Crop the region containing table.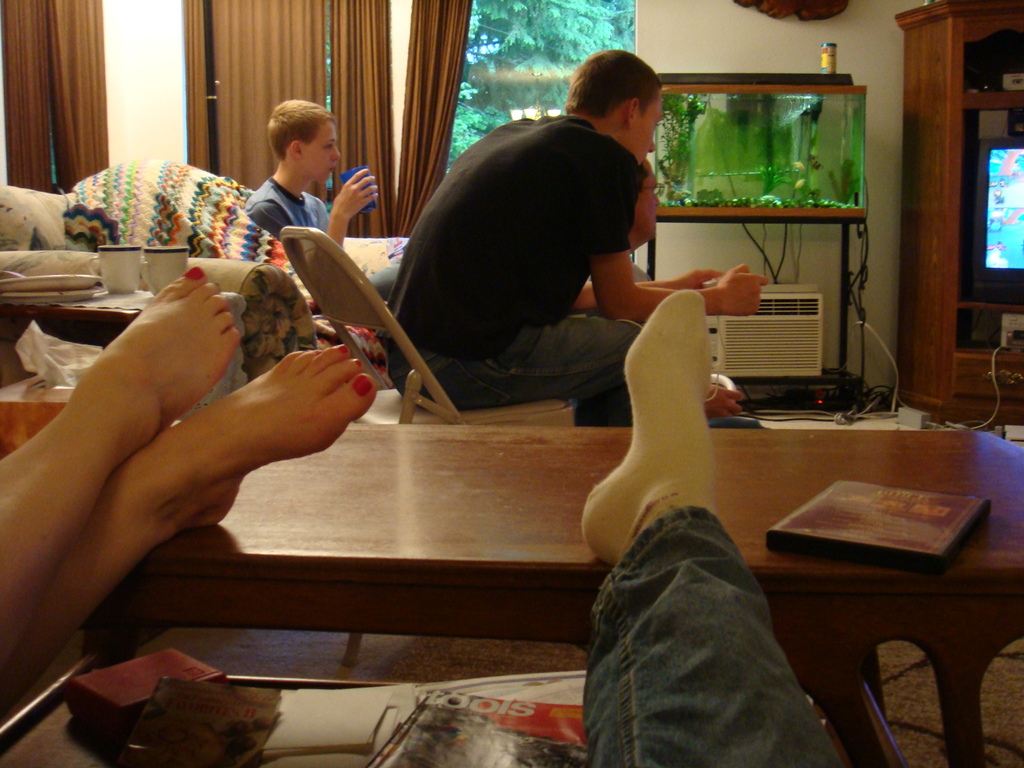
Crop region: pyautogui.locateOnScreen(111, 290, 915, 746).
